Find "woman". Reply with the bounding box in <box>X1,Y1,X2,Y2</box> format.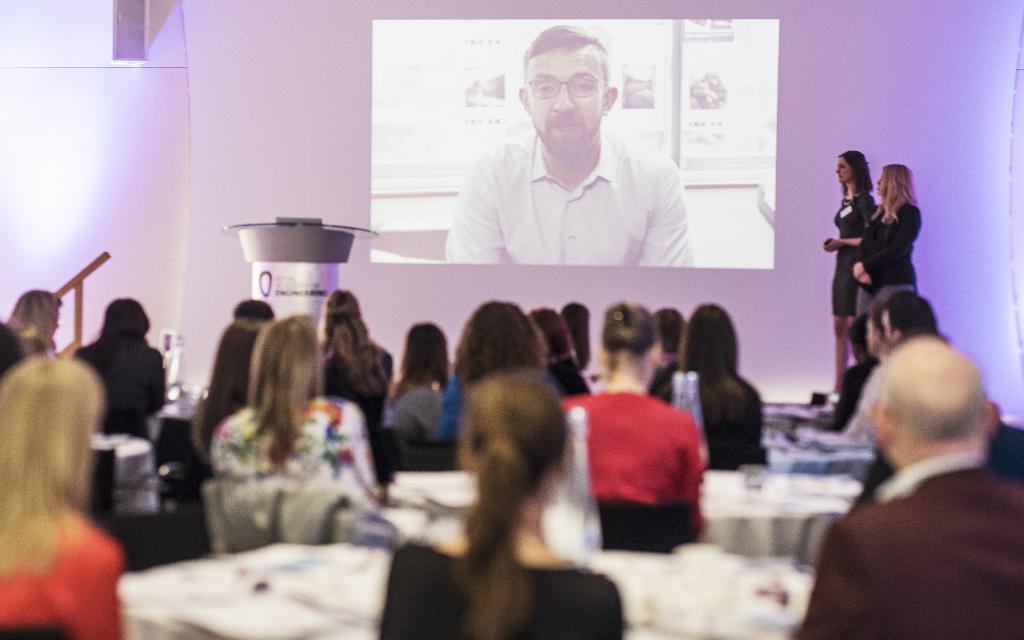
<box>214,313,380,504</box>.
